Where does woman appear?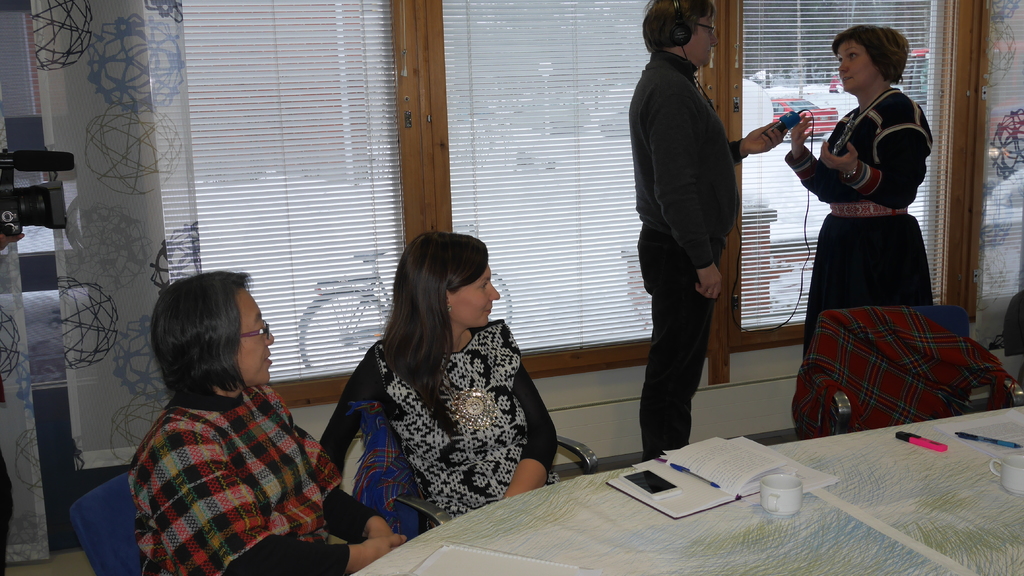
Appears at Rect(125, 272, 409, 575).
